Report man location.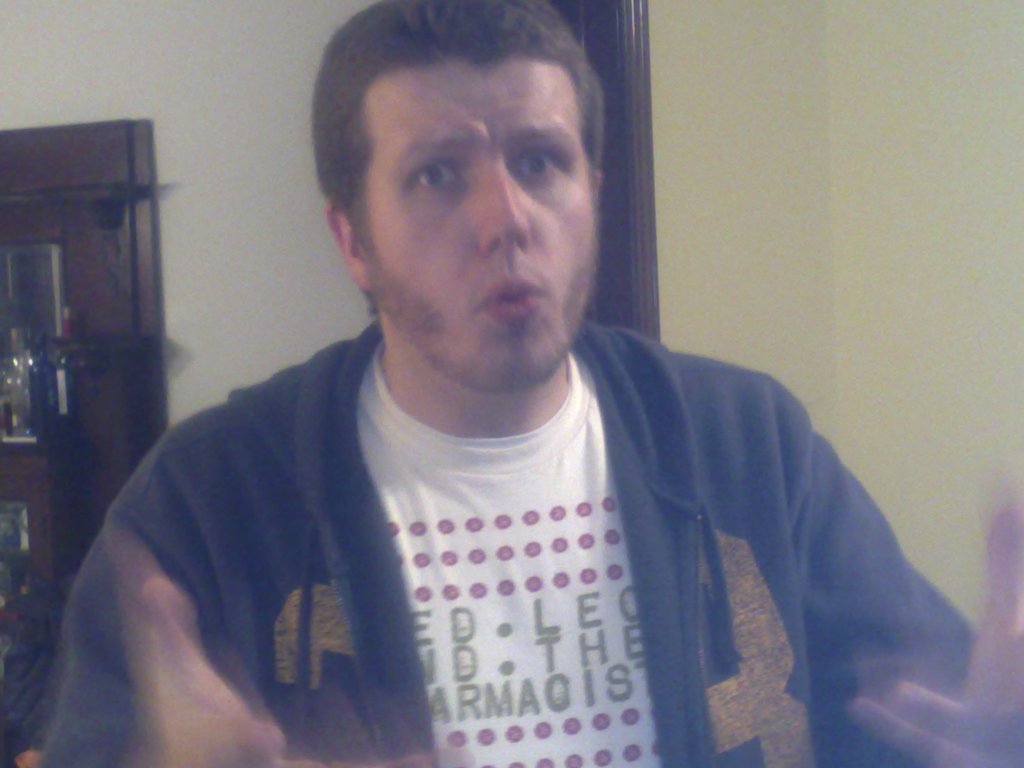
Report: (99, 31, 947, 744).
